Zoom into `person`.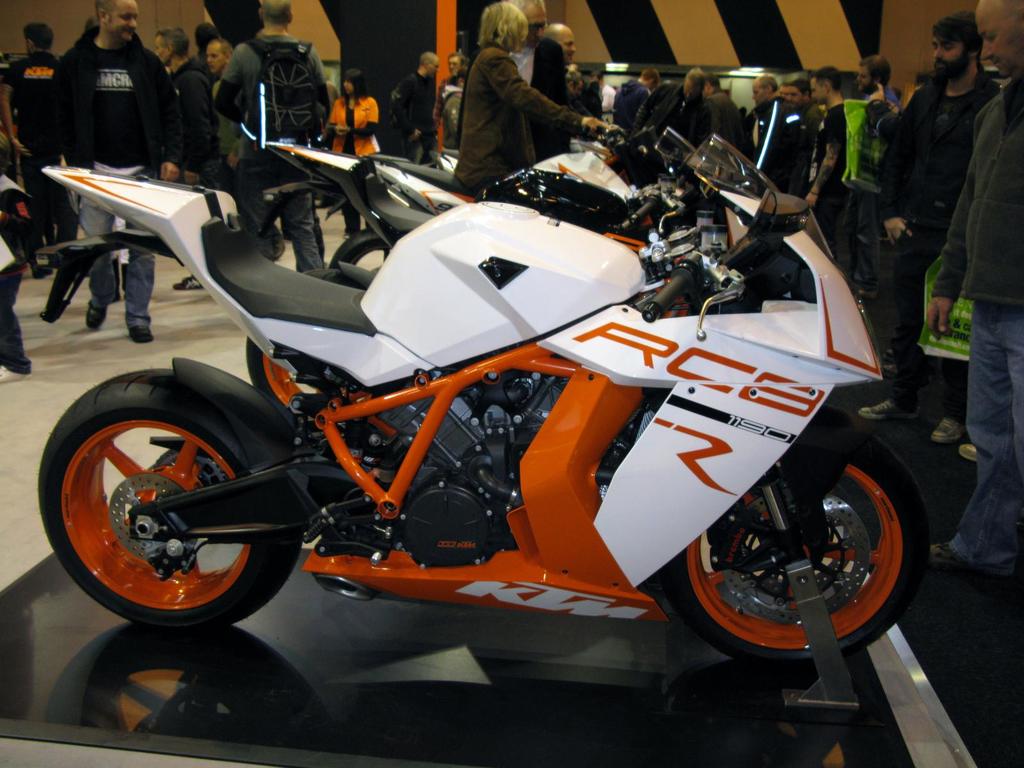
Zoom target: {"left": 440, "top": 19, "right": 579, "bottom": 188}.
